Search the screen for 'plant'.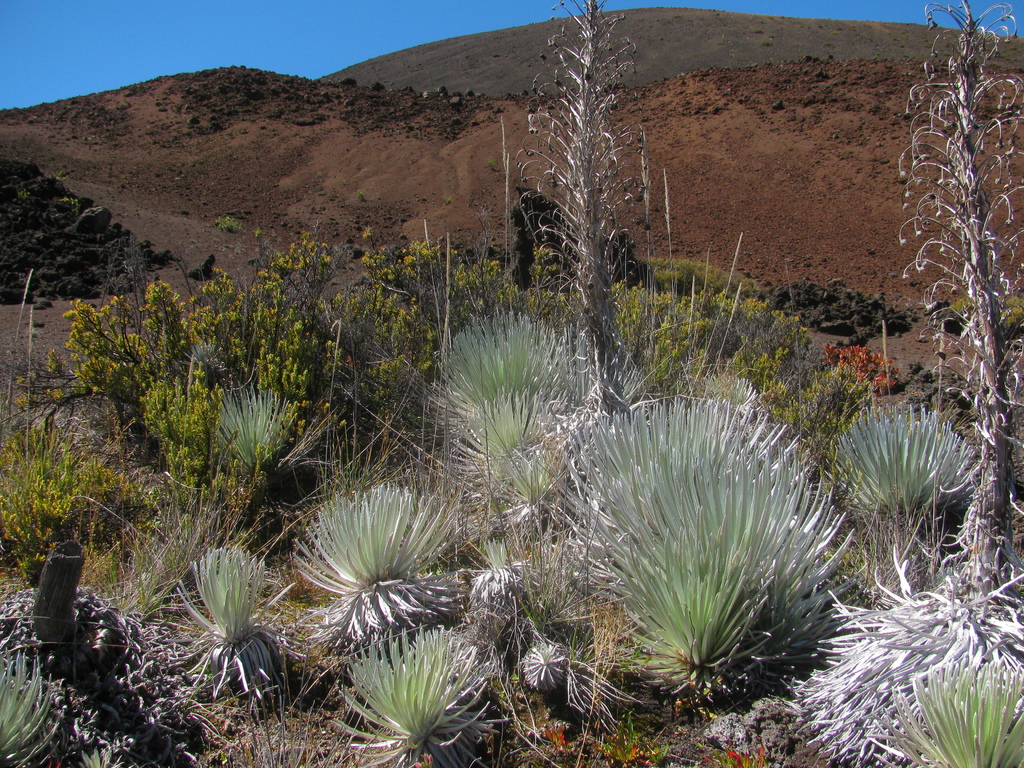
Found at {"x1": 340, "y1": 230, "x2": 509, "y2": 442}.
